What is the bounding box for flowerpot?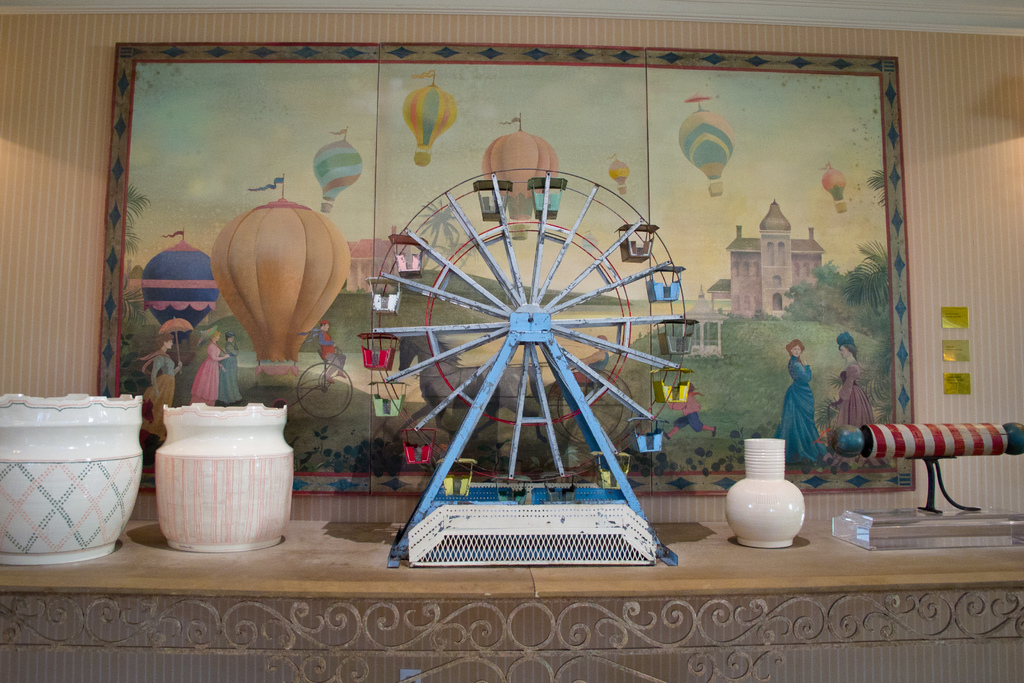
detection(148, 403, 296, 551).
